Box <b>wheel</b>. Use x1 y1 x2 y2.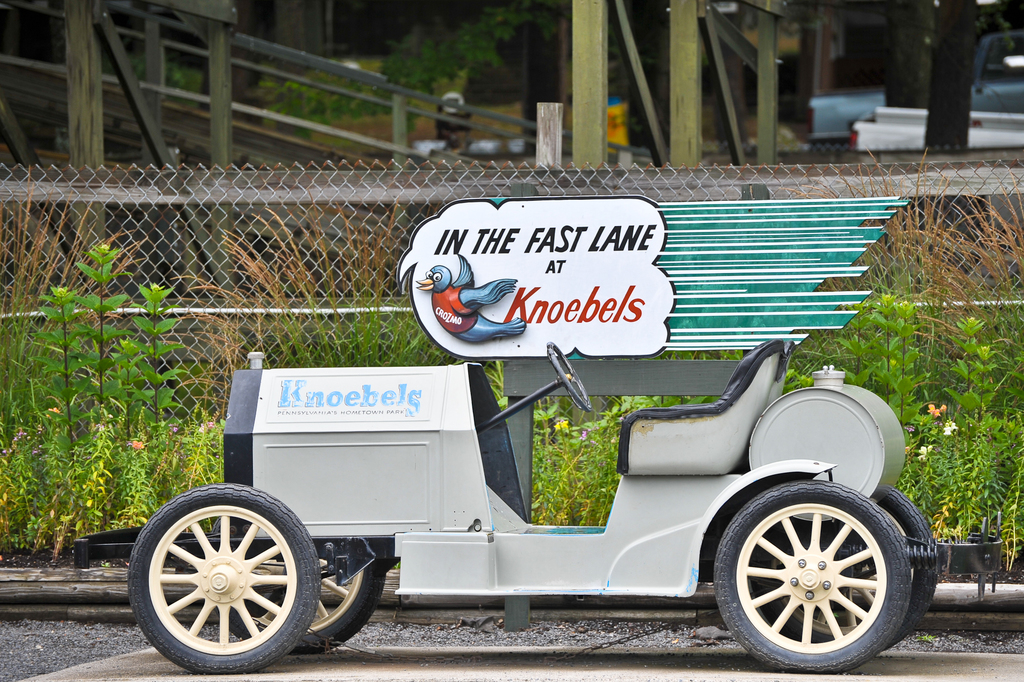
216 534 385 651.
